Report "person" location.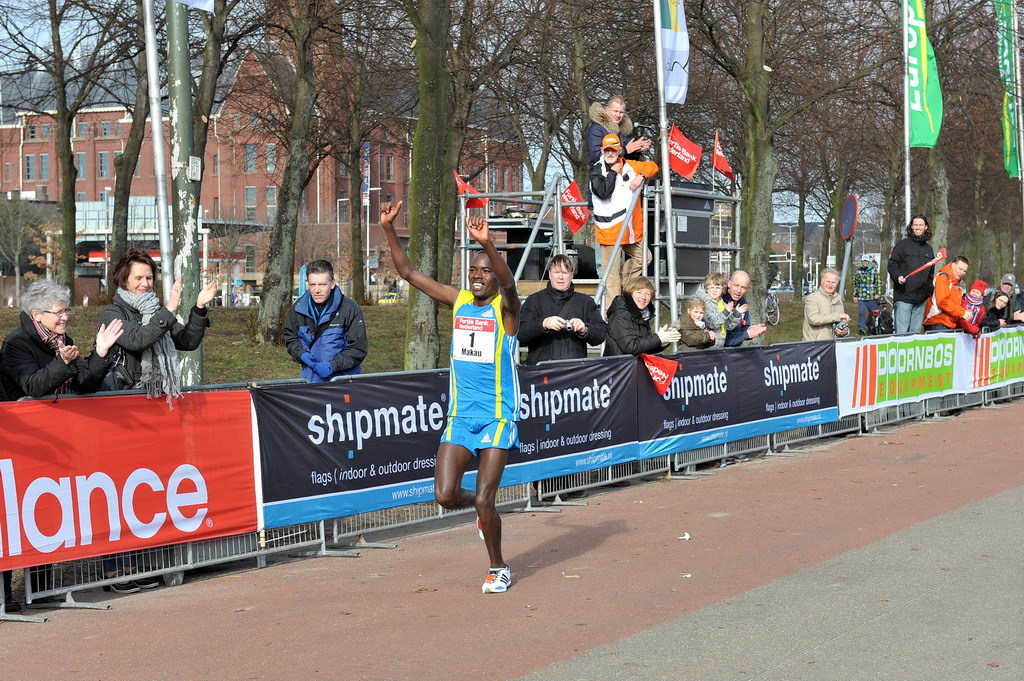
Report: Rect(92, 250, 219, 605).
